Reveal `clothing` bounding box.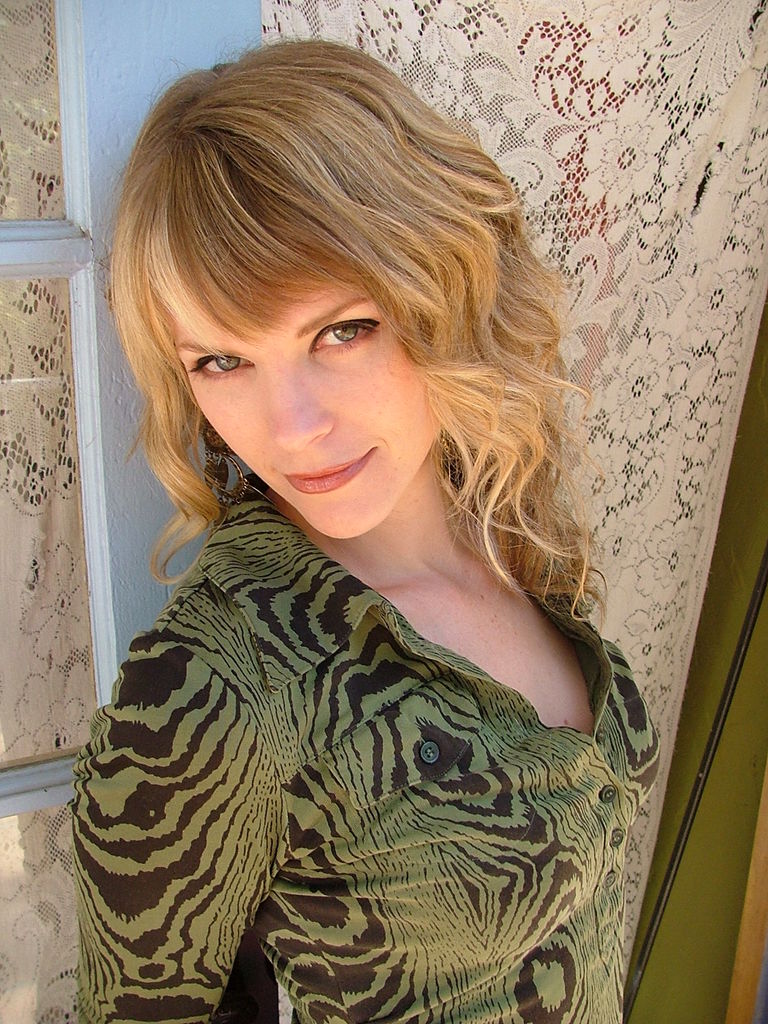
Revealed: box=[56, 333, 675, 1003].
